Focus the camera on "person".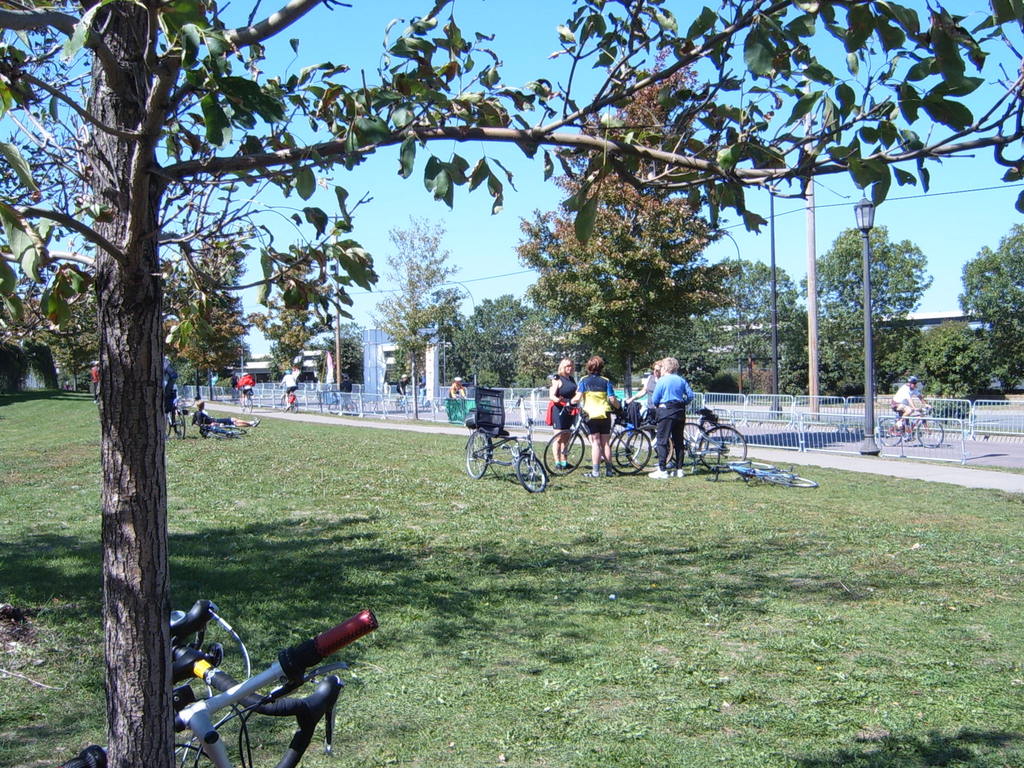
Focus region: crop(284, 371, 298, 405).
